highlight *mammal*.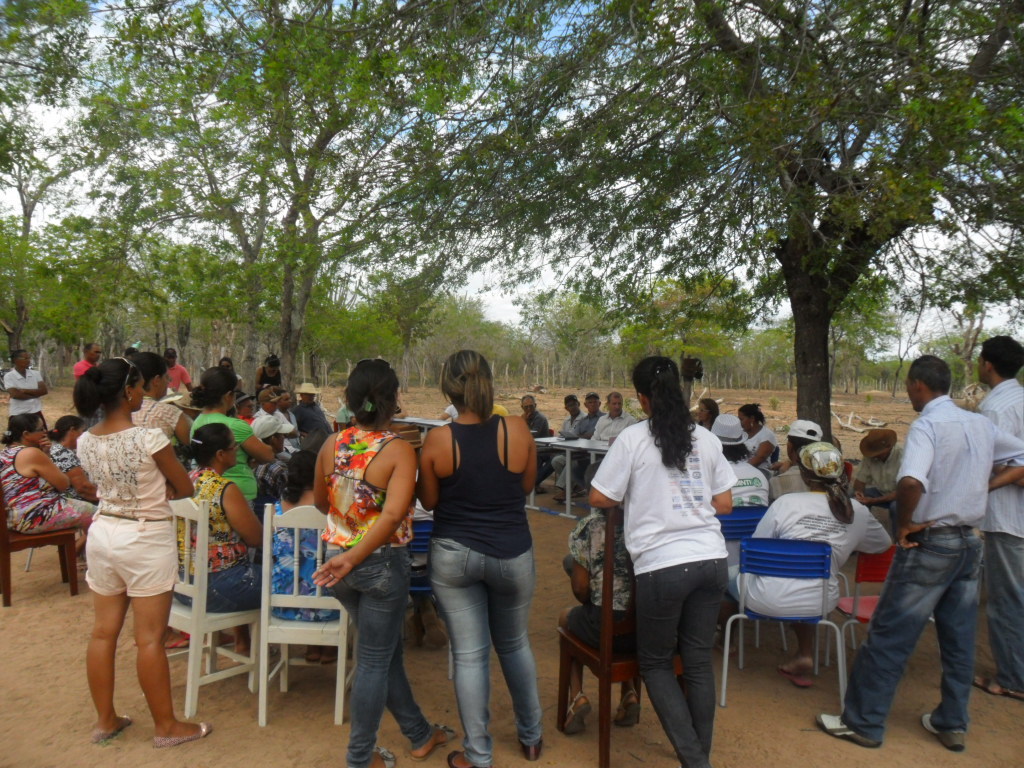
Highlighted region: x1=167, y1=350, x2=194, y2=404.
